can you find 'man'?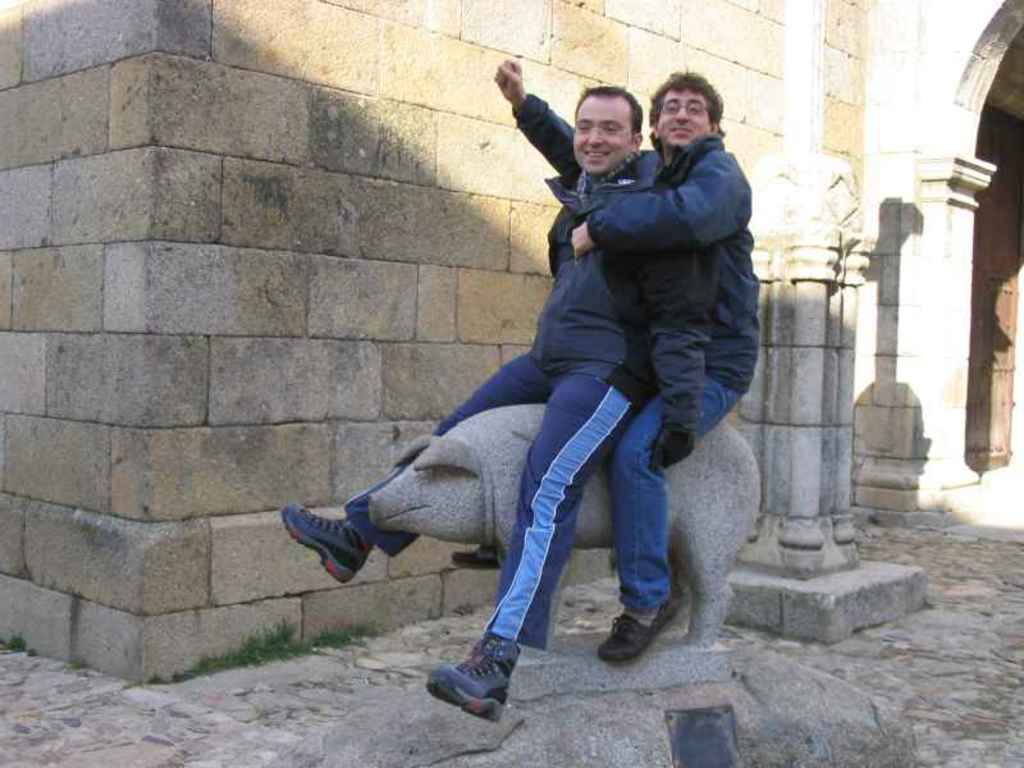
Yes, bounding box: (left=289, top=76, right=672, bottom=719).
